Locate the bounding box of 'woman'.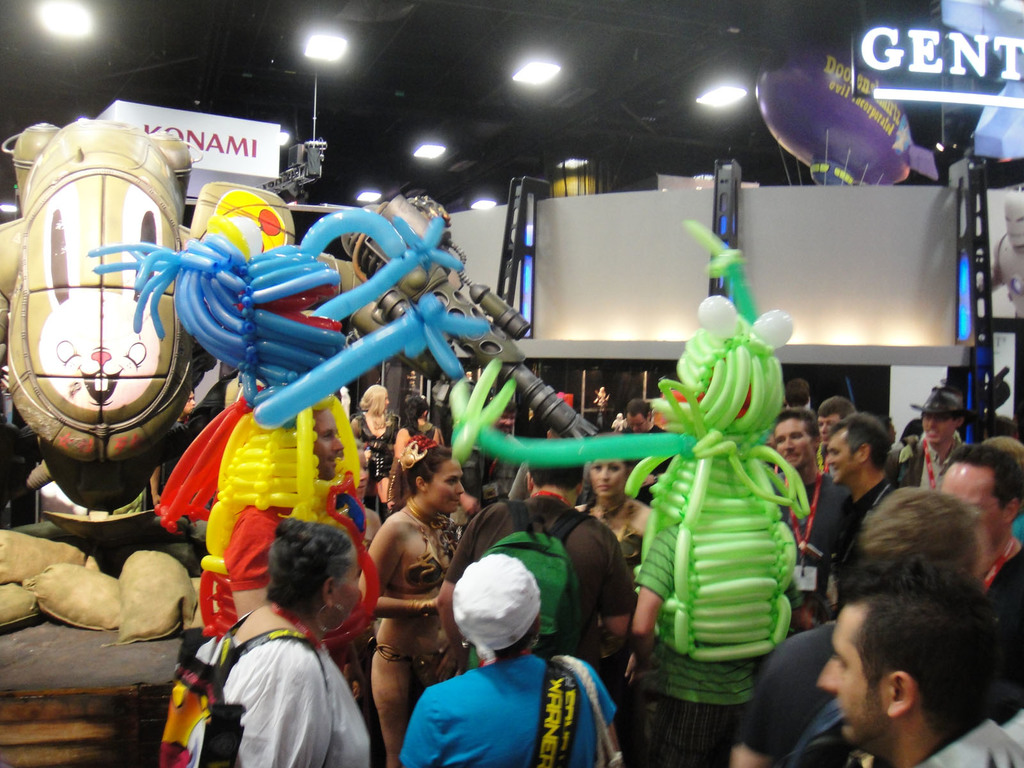
Bounding box: box=[361, 435, 477, 767].
